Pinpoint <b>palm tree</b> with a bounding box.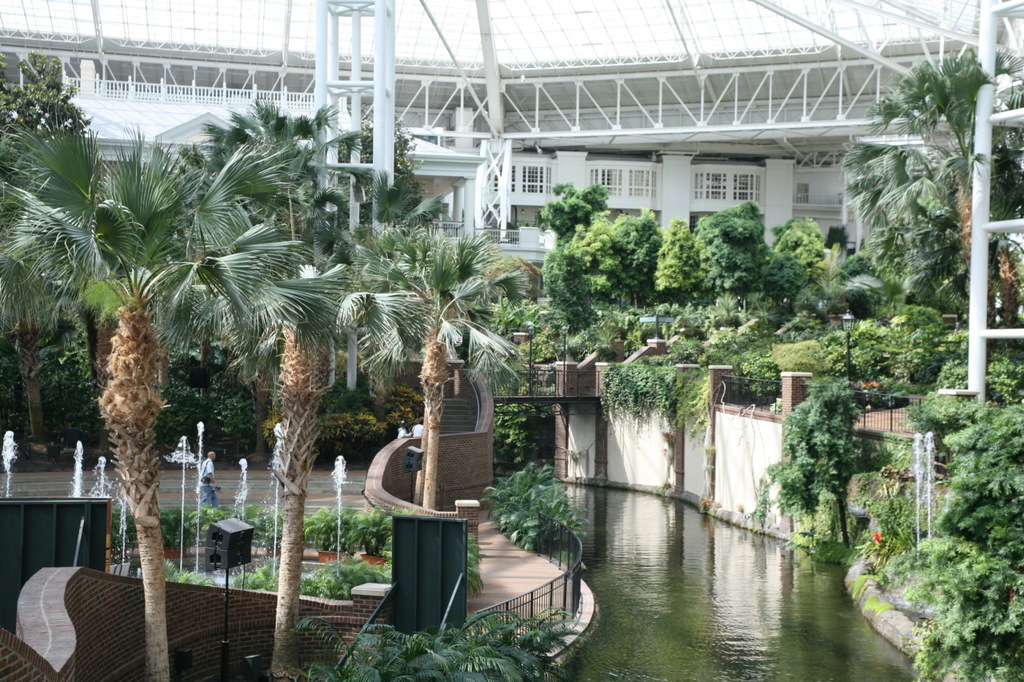
l=178, t=103, r=337, b=200.
